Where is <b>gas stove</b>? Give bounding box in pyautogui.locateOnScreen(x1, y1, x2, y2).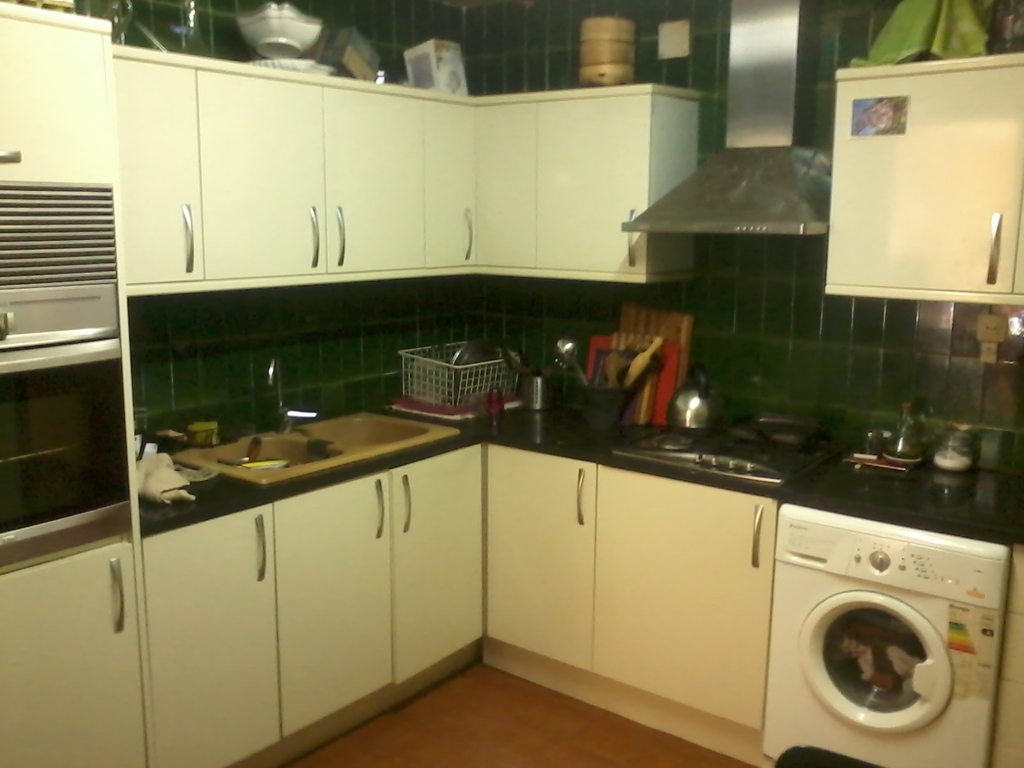
pyautogui.locateOnScreen(609, 410, 849, 486).
